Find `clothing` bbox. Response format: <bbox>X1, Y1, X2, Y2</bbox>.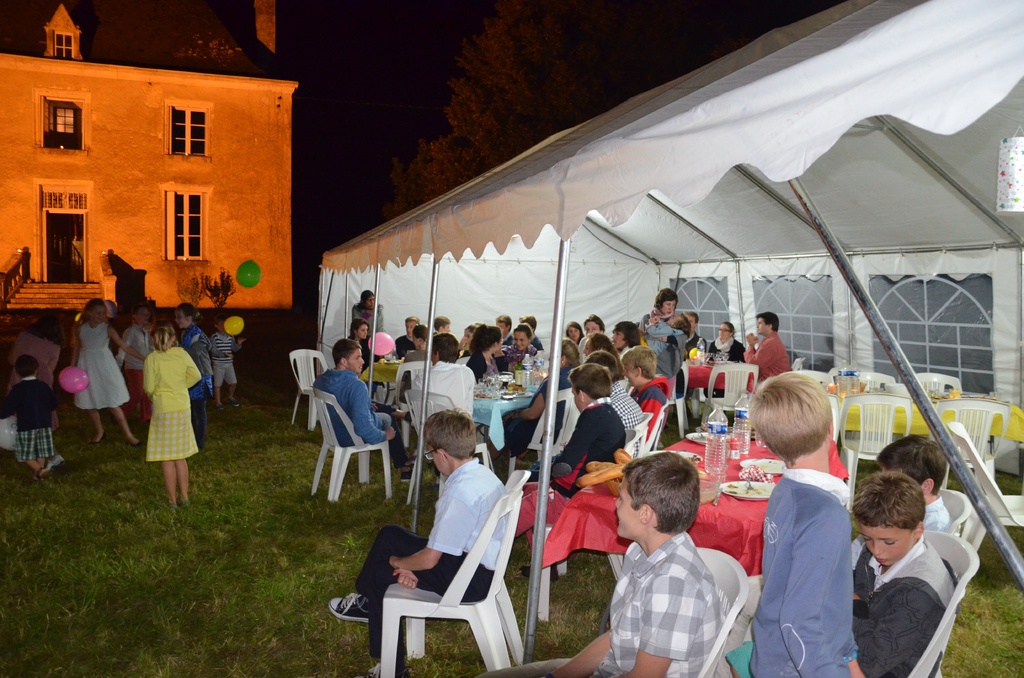
<bbox>655, 333, 684, 383</bbox>.
